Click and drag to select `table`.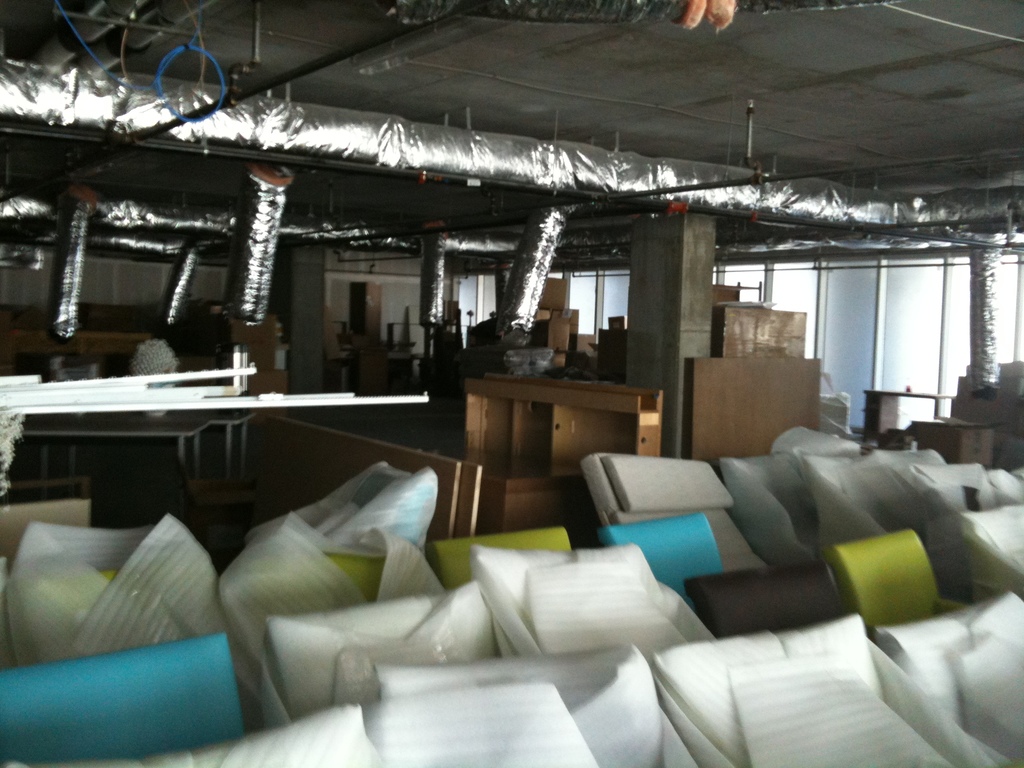
Selection: (24, 422, 205, 503).
